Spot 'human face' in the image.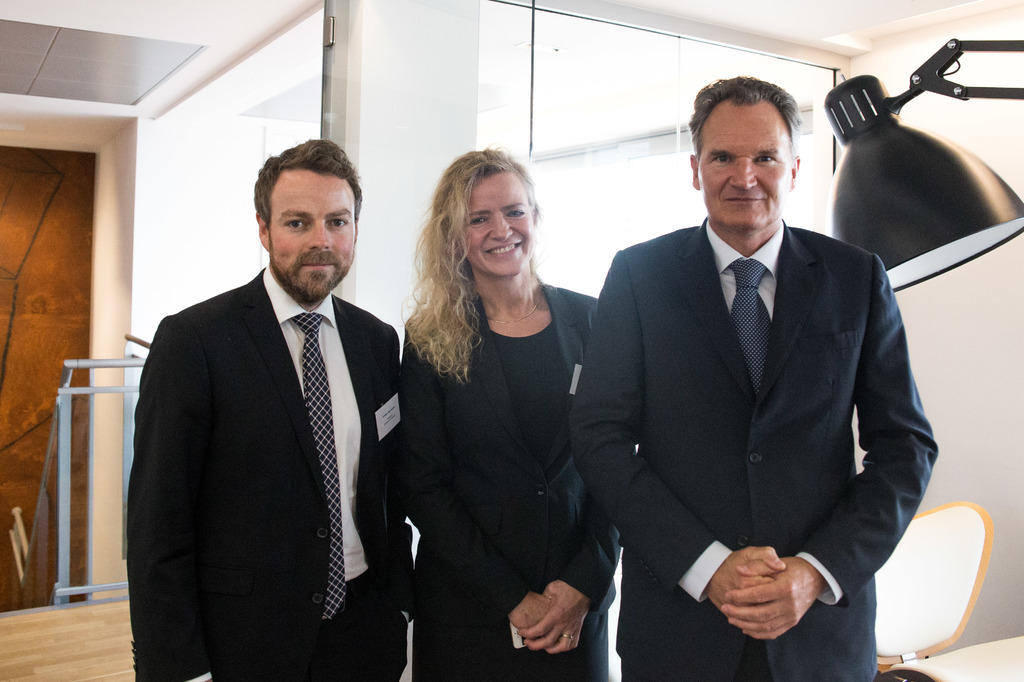
'human face' found at BBox(270, 170, 354, 296).
